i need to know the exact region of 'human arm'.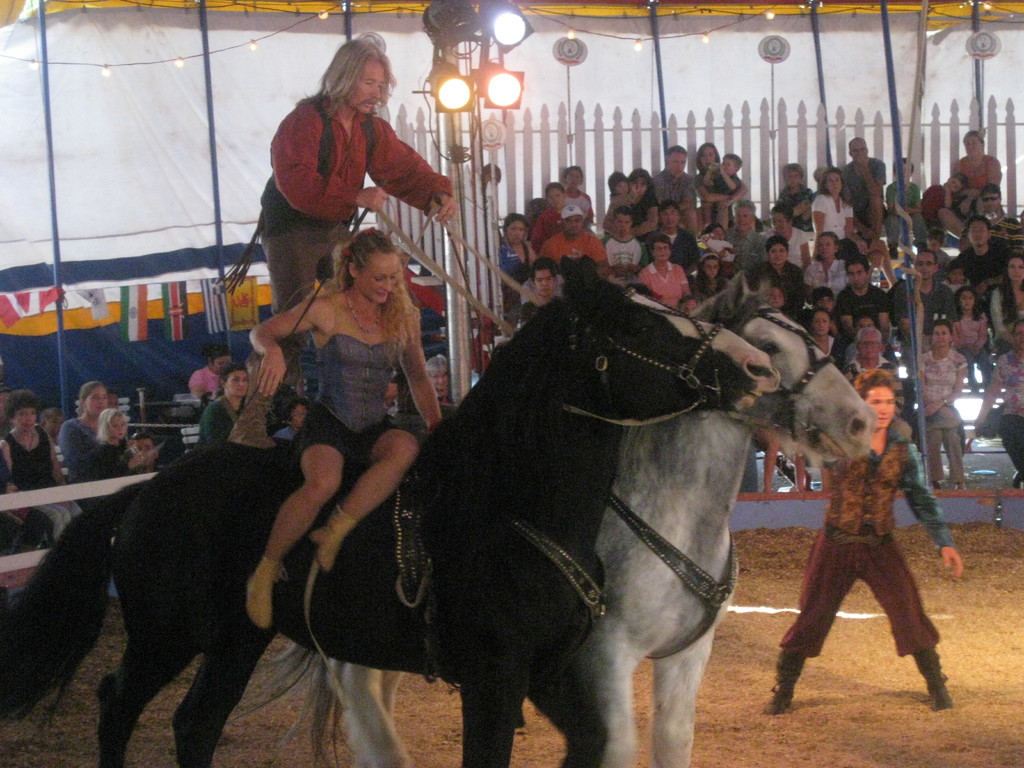
Region: <box>922,349,970,416</box>.
